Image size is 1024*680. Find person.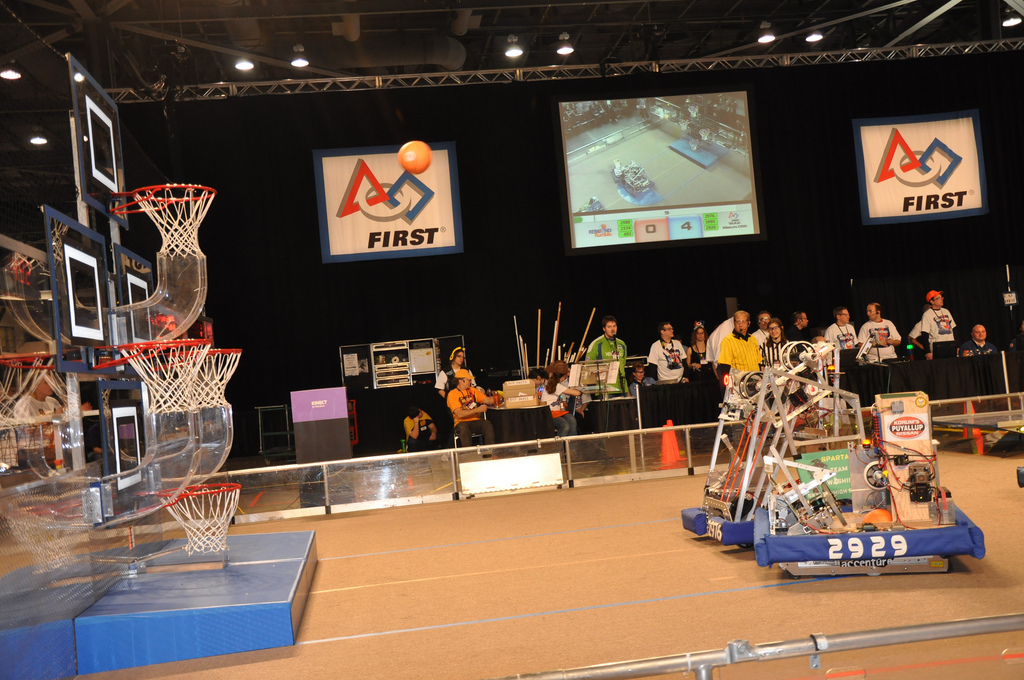
(x1=400, y1=405, x2=435, y2=444).
